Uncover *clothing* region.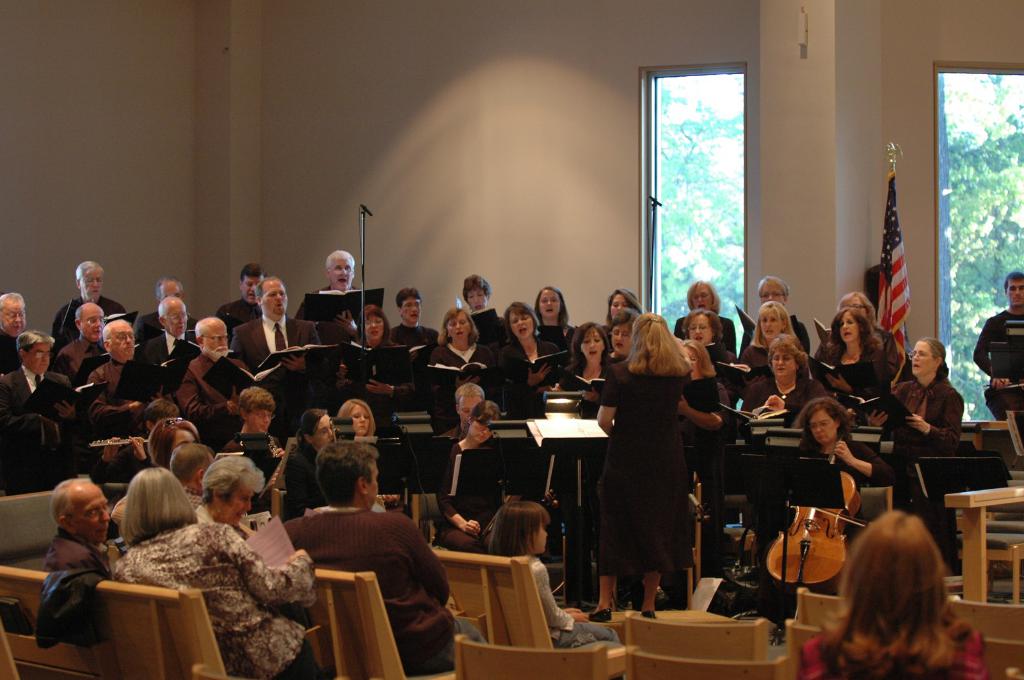
Uncovered: <bbox>312, 281, 377, 342</bbox>.
